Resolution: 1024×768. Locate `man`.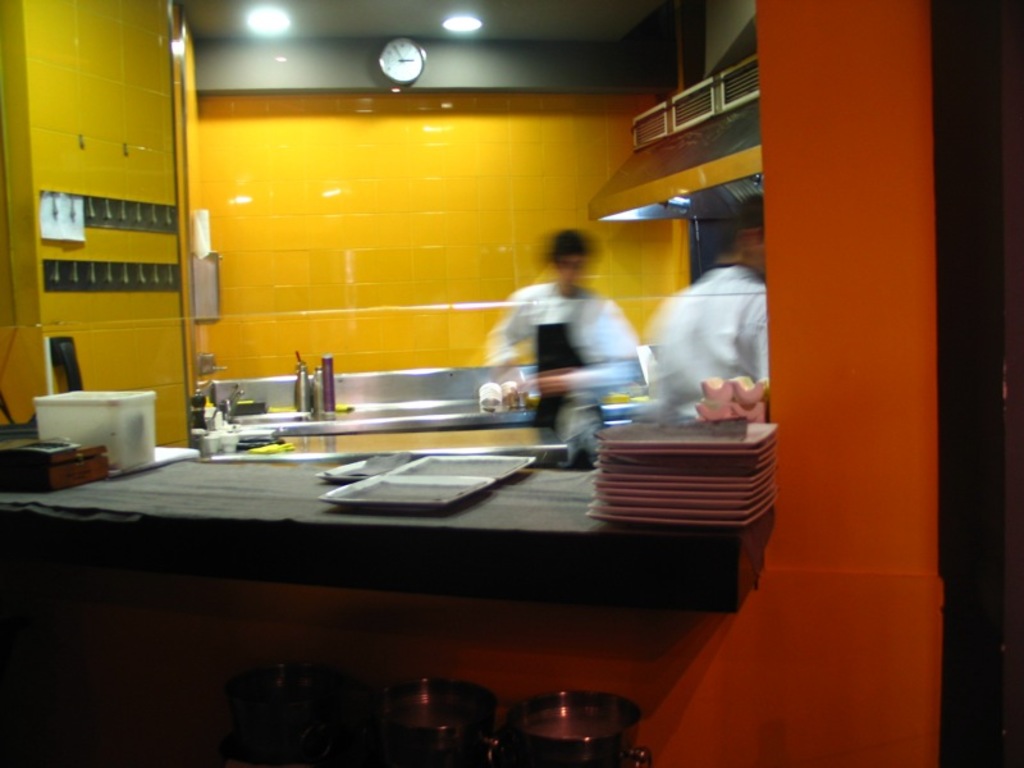
{"x1": 481, "y1": 232, "x2": 640, "y2": 435}.
